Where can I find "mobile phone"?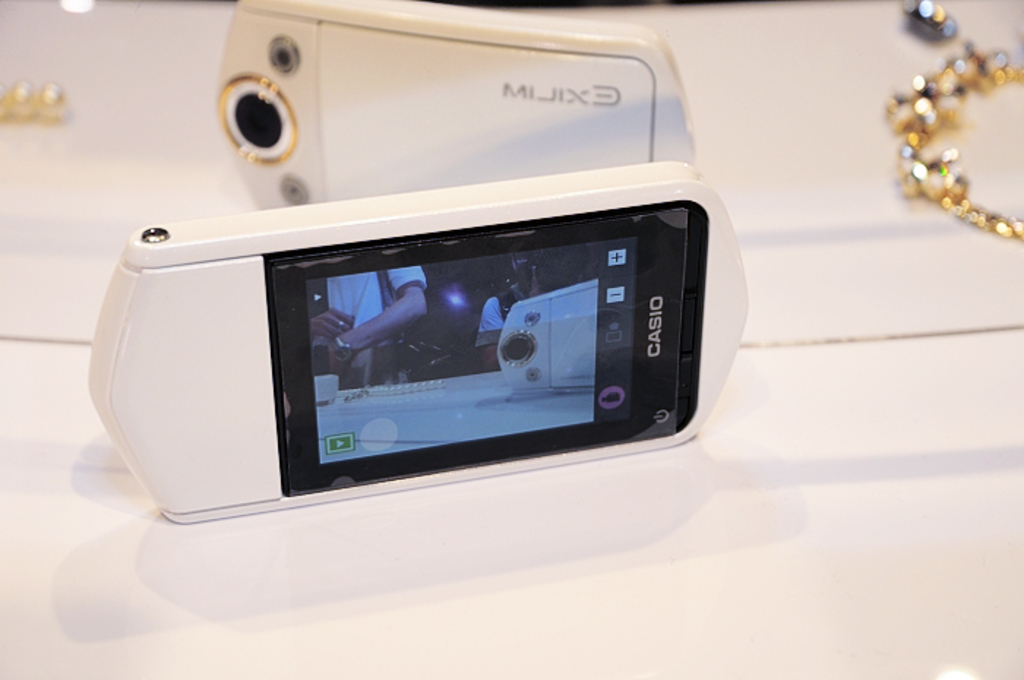
You can find it at BBox(85, 158, 748, 519).
